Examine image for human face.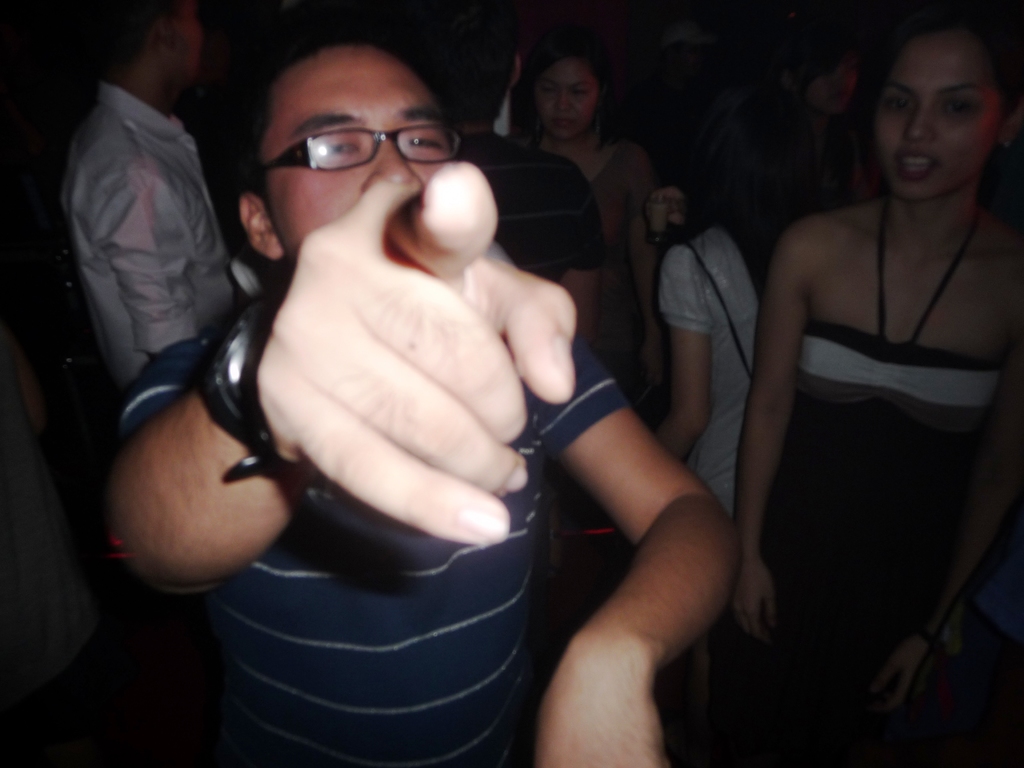
Examination result: left=877, top=31, right=1003, bottom=204.
